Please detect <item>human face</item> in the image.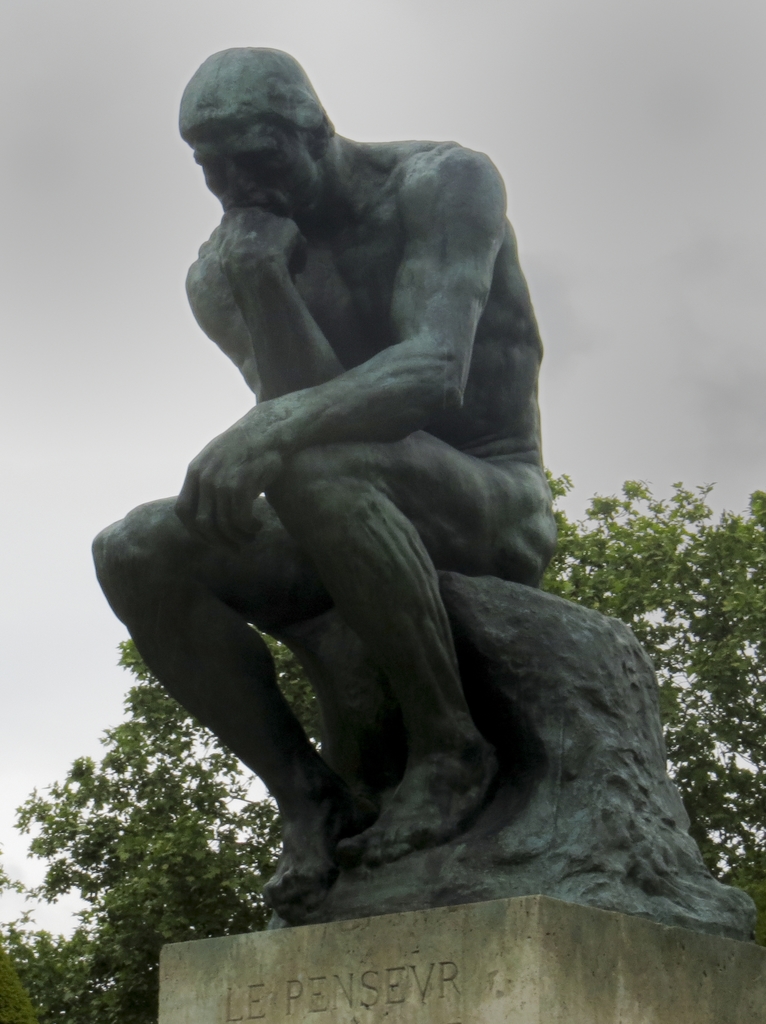
bbox=(201, 138, 324, 221).
